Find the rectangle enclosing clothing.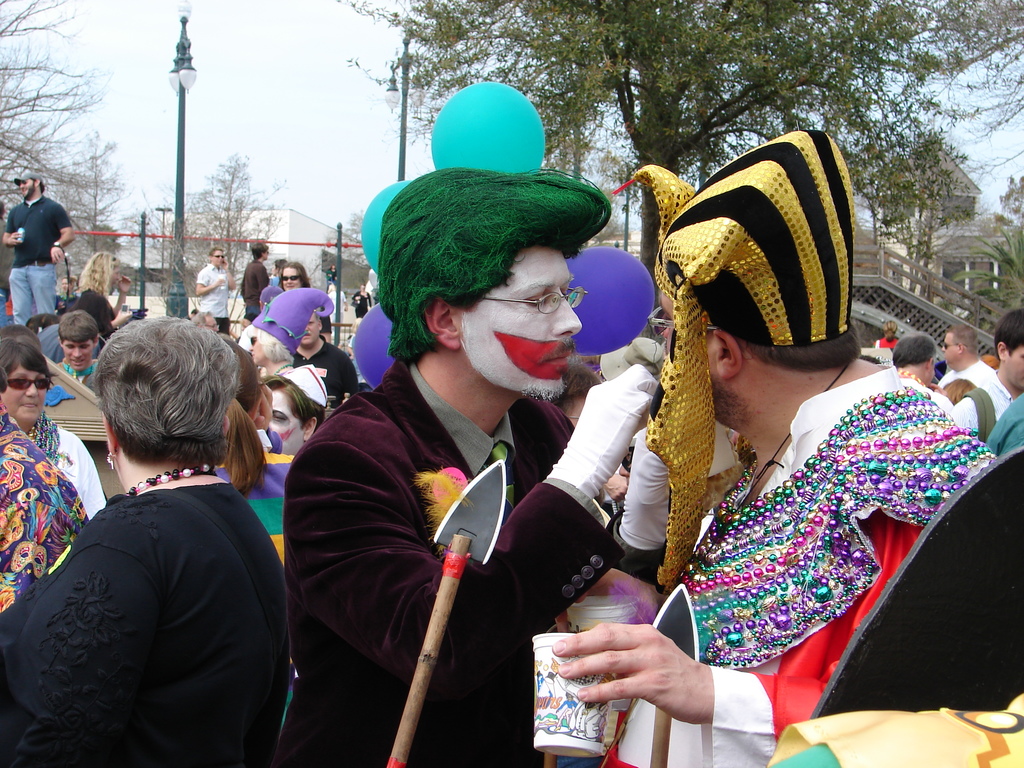
(left=0, top=395, right=97, bottom=607).
